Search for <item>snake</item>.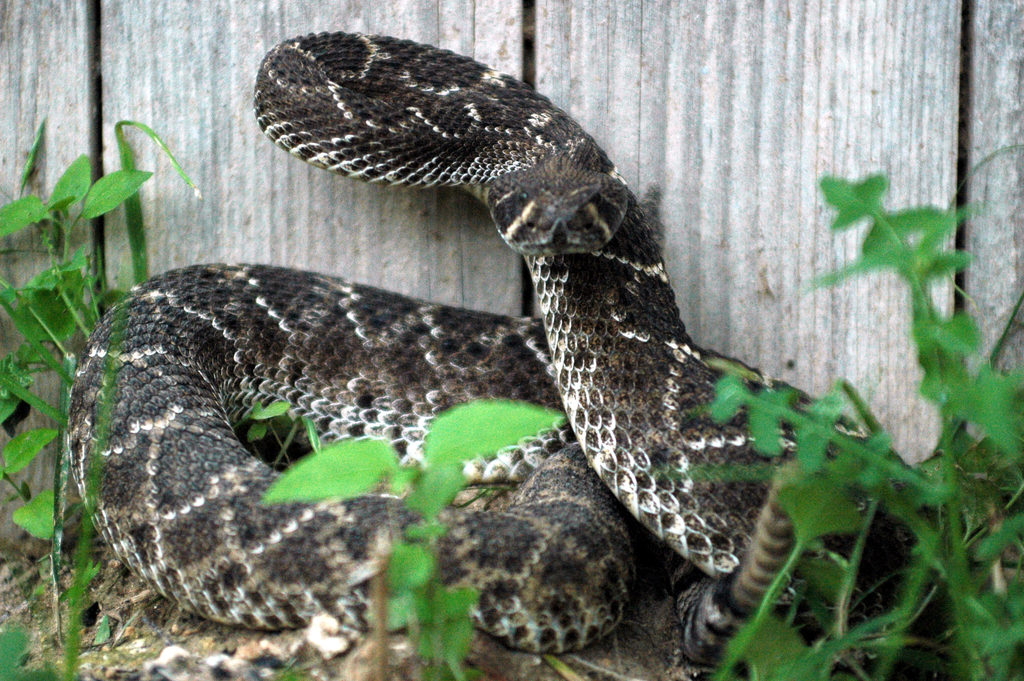
Found at box(72, 31, 852, 680).
